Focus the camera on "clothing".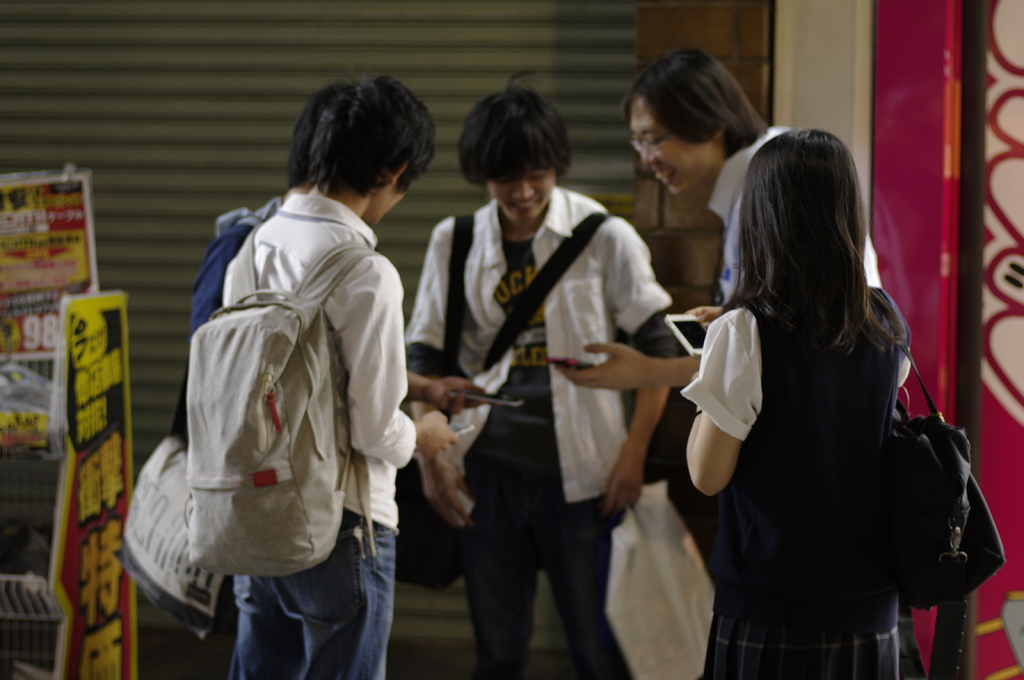
Focus region: {"x1": 695, "y1": 284, "x2": 923, "y2": 679}.
